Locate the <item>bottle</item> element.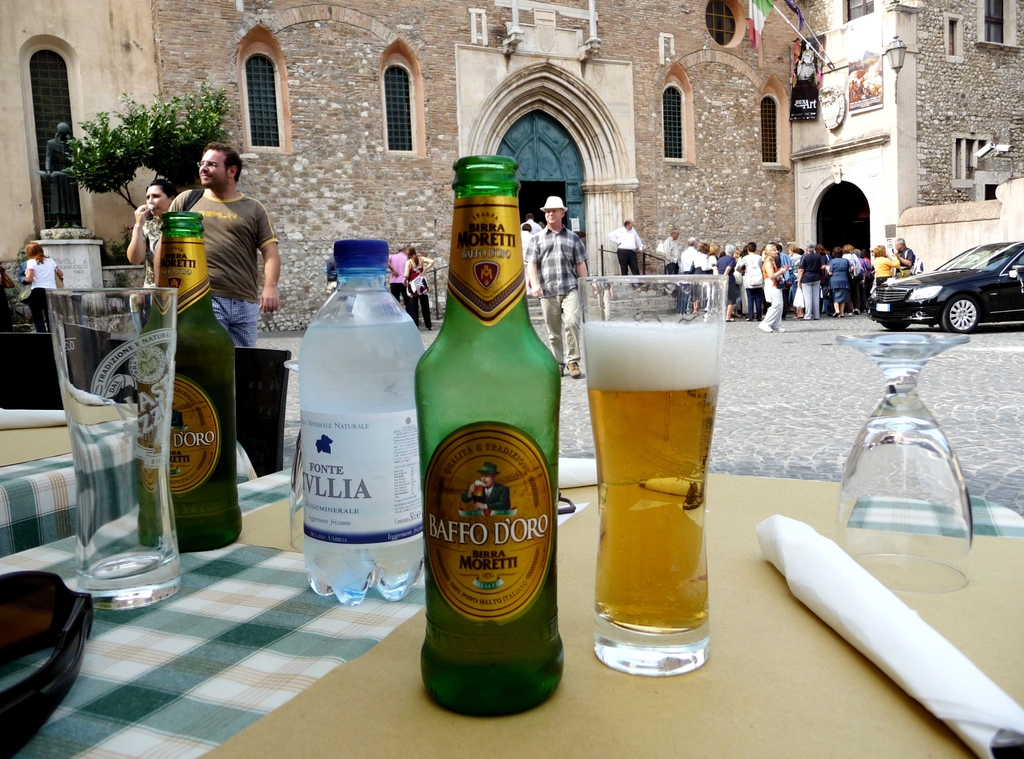
Element bbox: box=[131, 209, 244, 555].
